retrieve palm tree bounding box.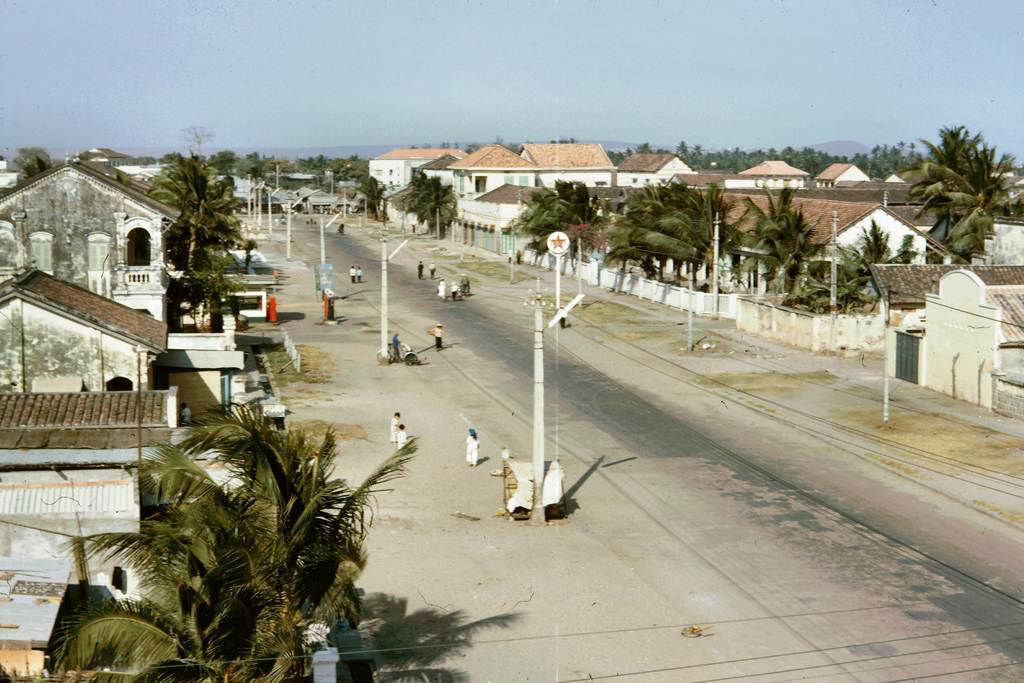
Bounding box: detection(837, 229, 924, 287).
